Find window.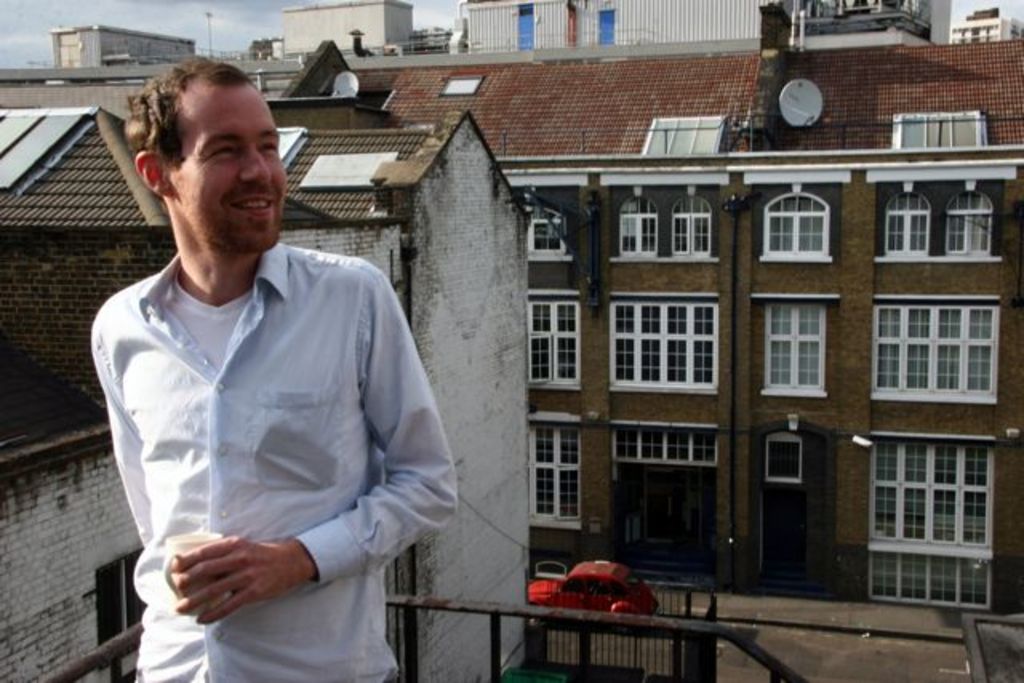
region(867, 430, 992, 553).
